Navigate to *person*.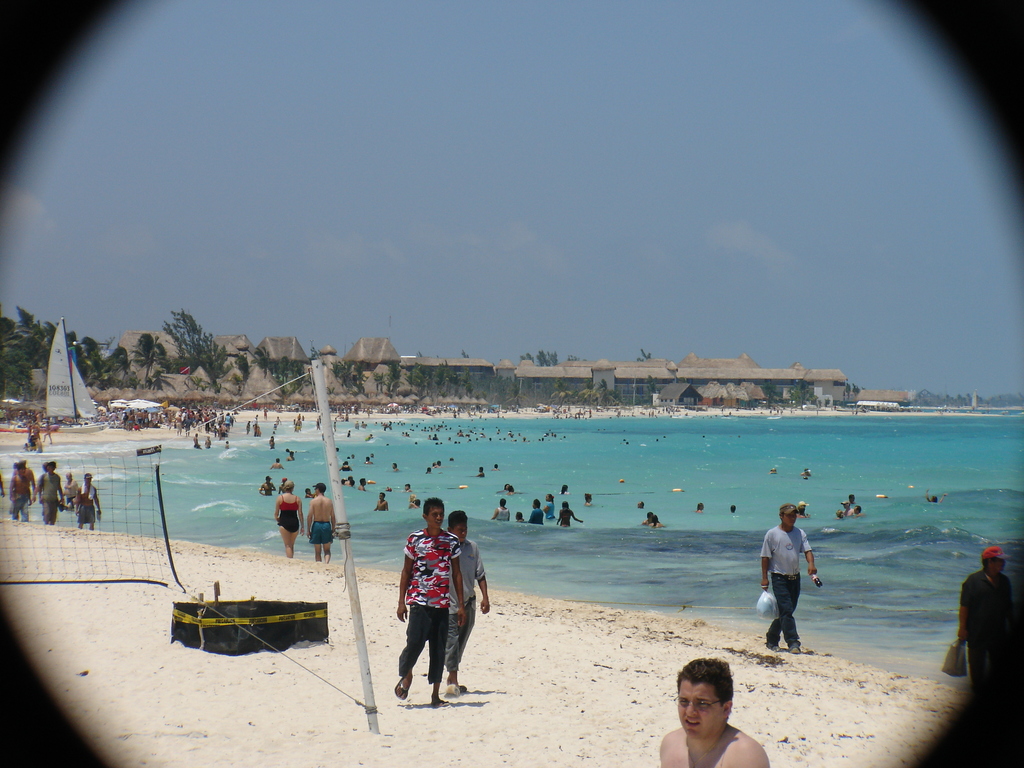
Navigation target: box=[375, 492, 388, 511].
